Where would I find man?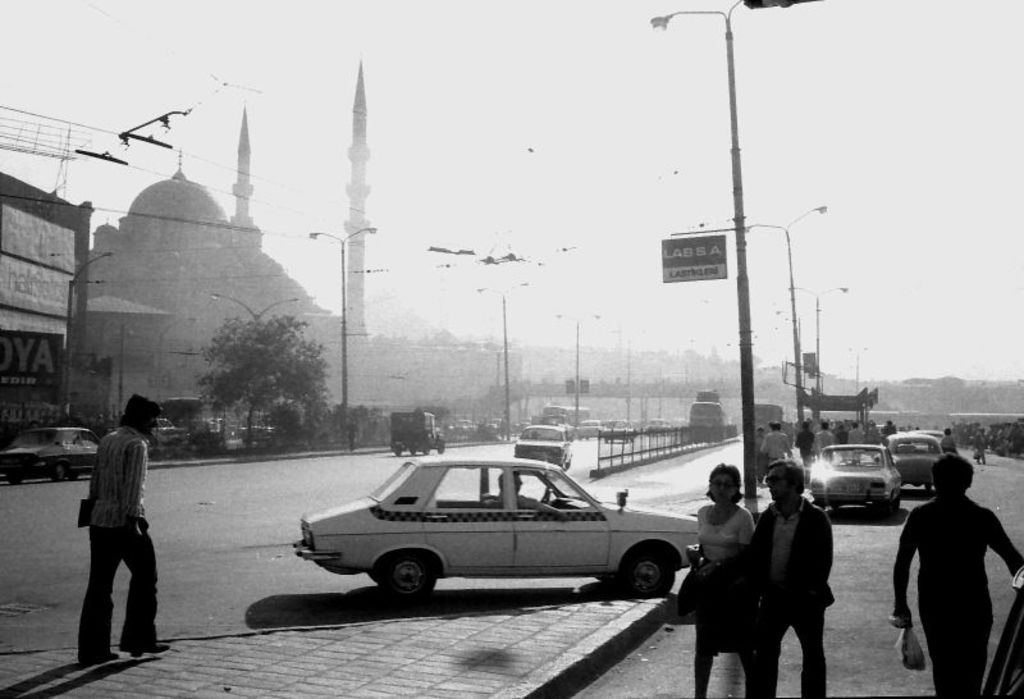
At Rect(891, 451, 1023, 698).
